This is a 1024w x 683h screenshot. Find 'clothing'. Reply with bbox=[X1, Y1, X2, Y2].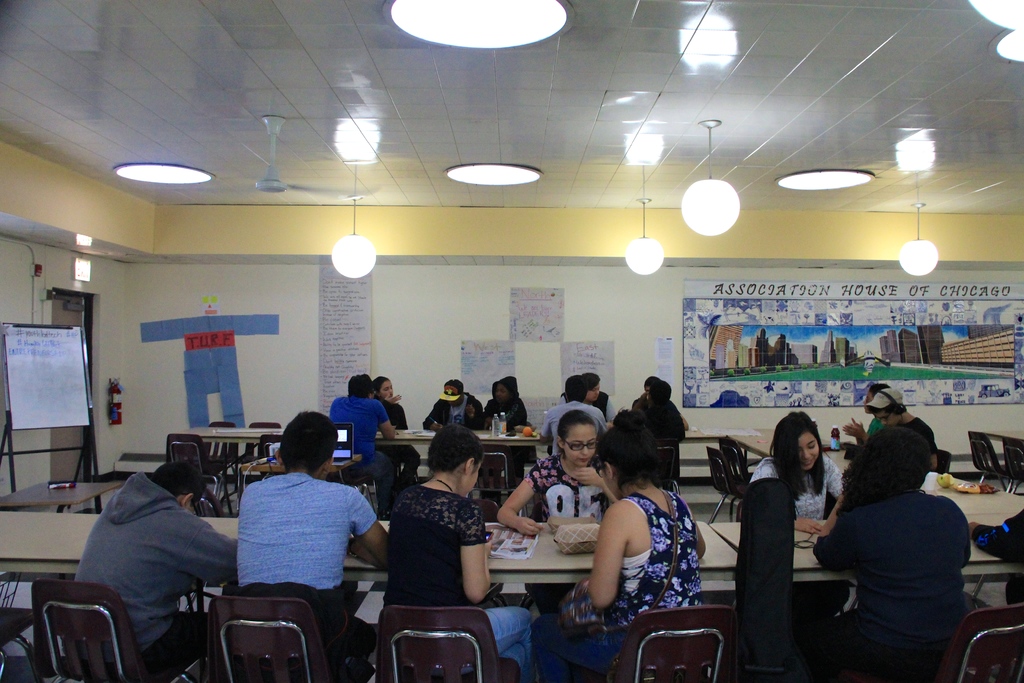
bbox=[540, 492, 702, 682].
